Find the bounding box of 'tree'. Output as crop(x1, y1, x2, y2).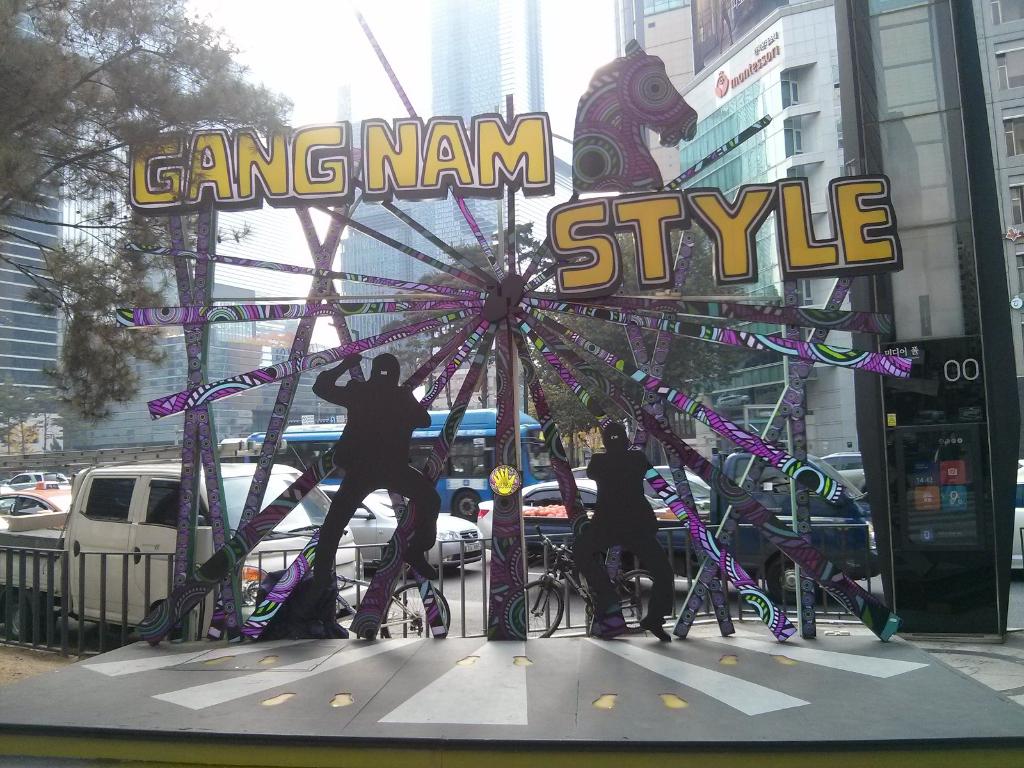
crop(511, 192, 773, 523).
